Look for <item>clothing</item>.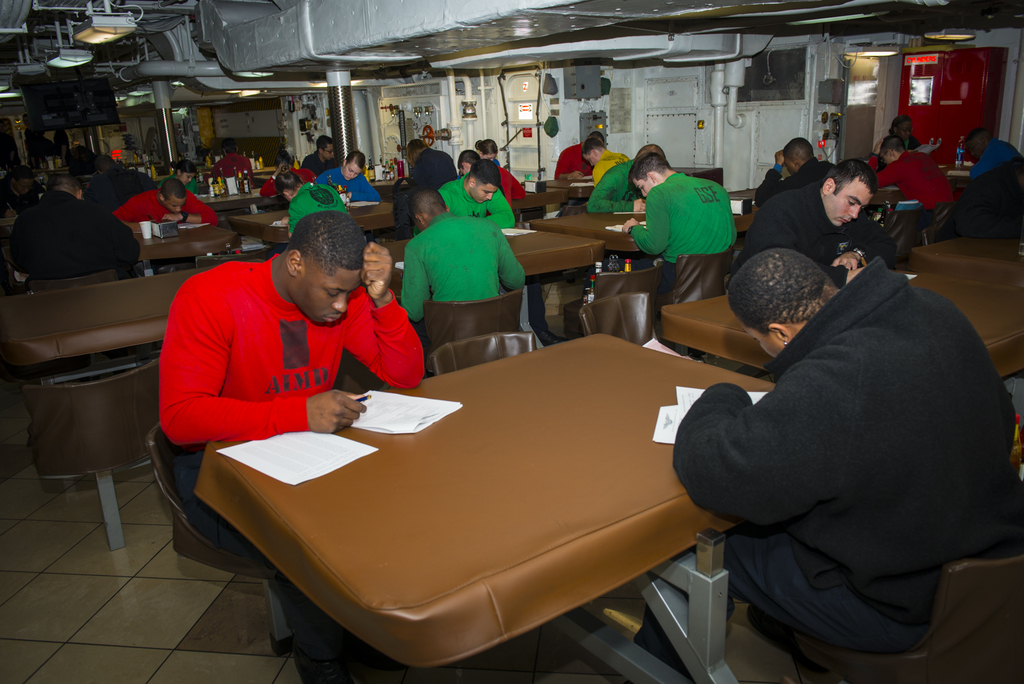
Found: [left=676, top=224, right=998, bottom=675].
